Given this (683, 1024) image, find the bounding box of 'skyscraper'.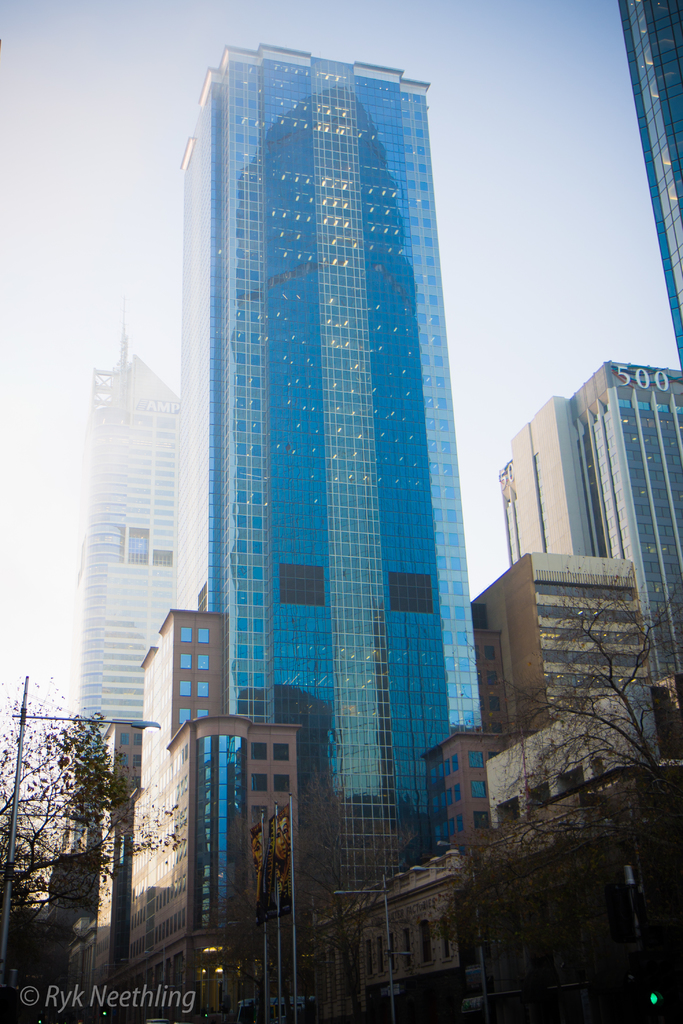
pyautogui.locateOnScreen(475, 356, 682, 731).
